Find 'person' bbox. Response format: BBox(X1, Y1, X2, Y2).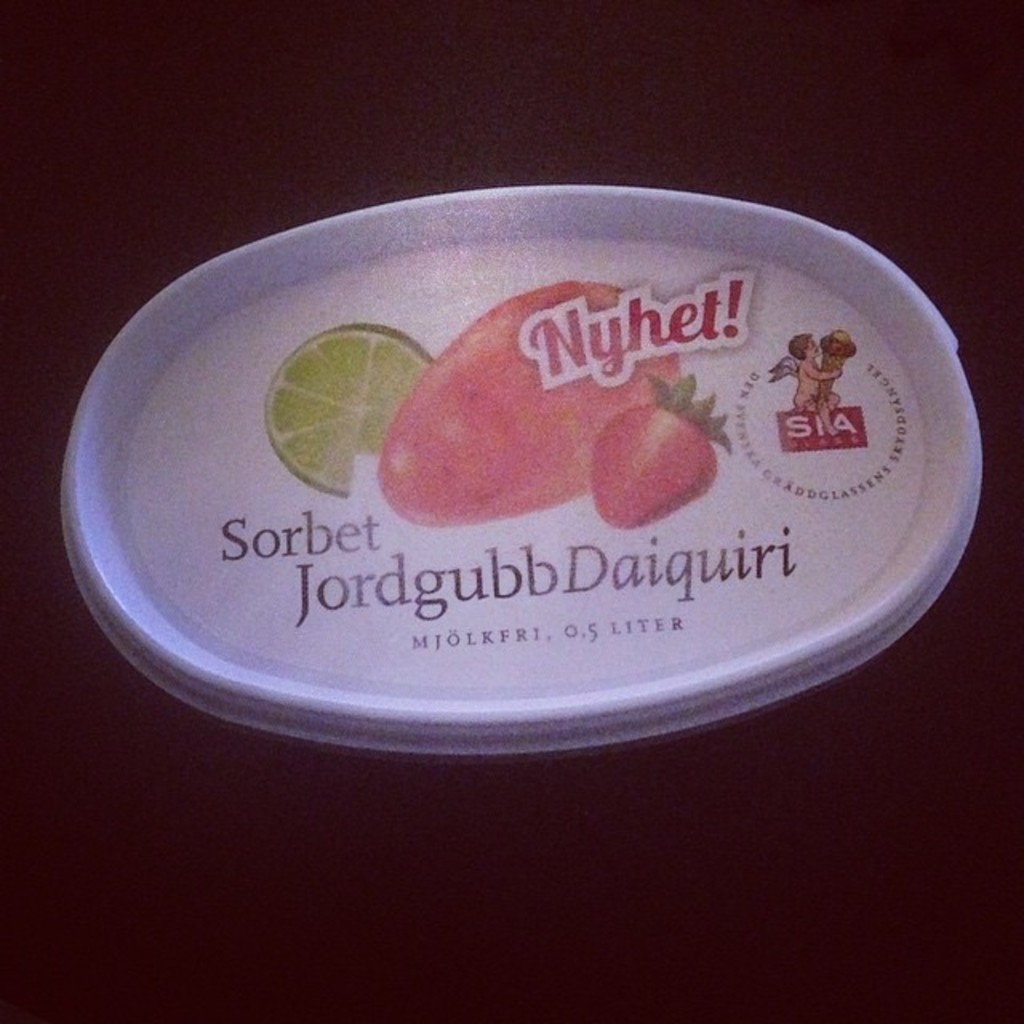
BBox(790, 334, 842, 434).
